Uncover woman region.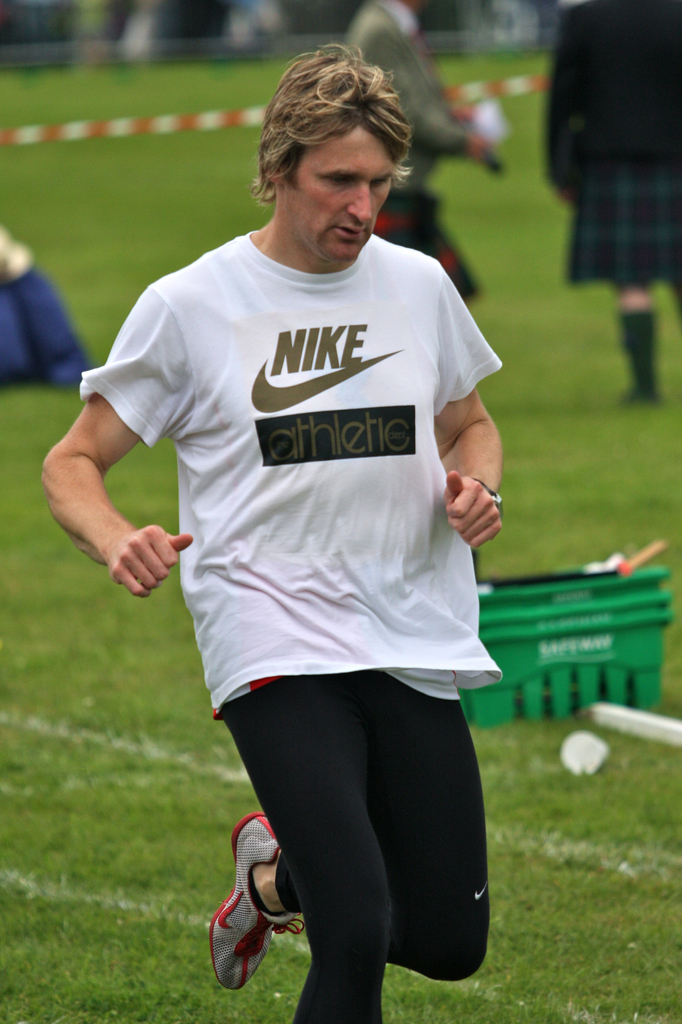
Uncovered: select_region(554, 0, 681, 399).
